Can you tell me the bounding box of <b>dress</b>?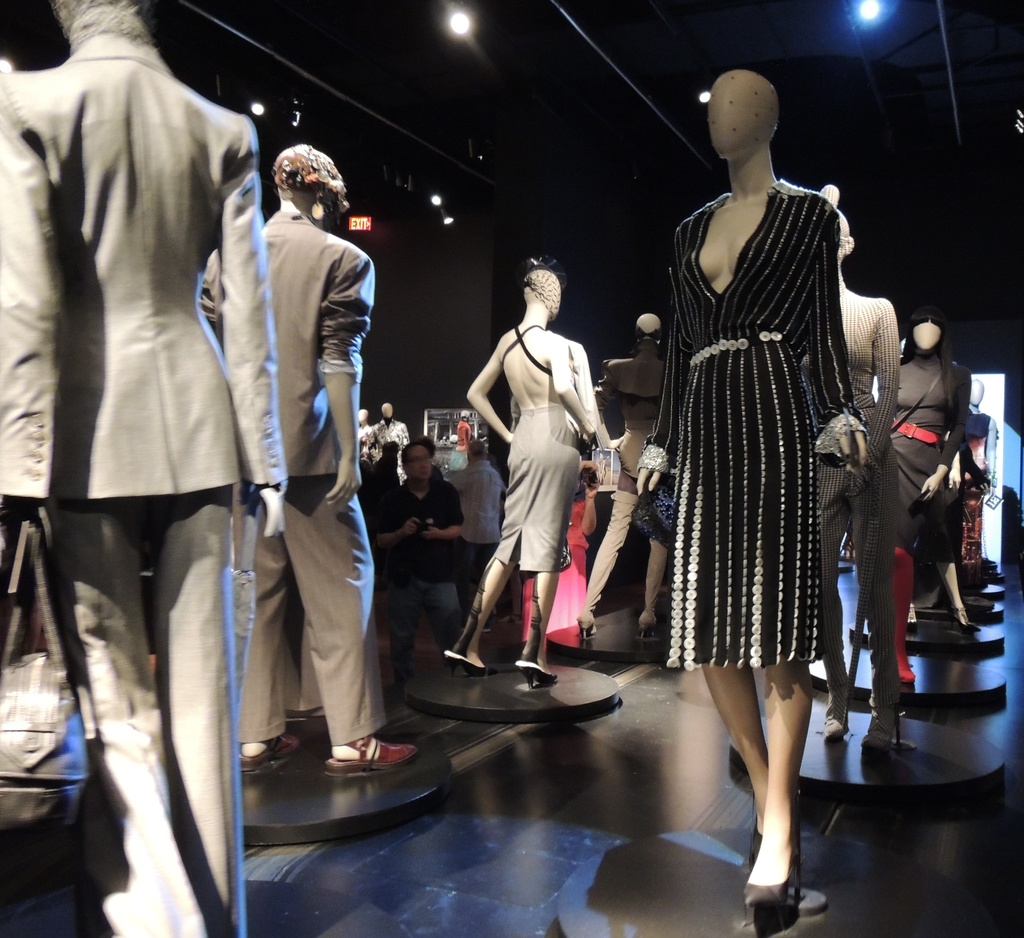
[887,348,972,560].
